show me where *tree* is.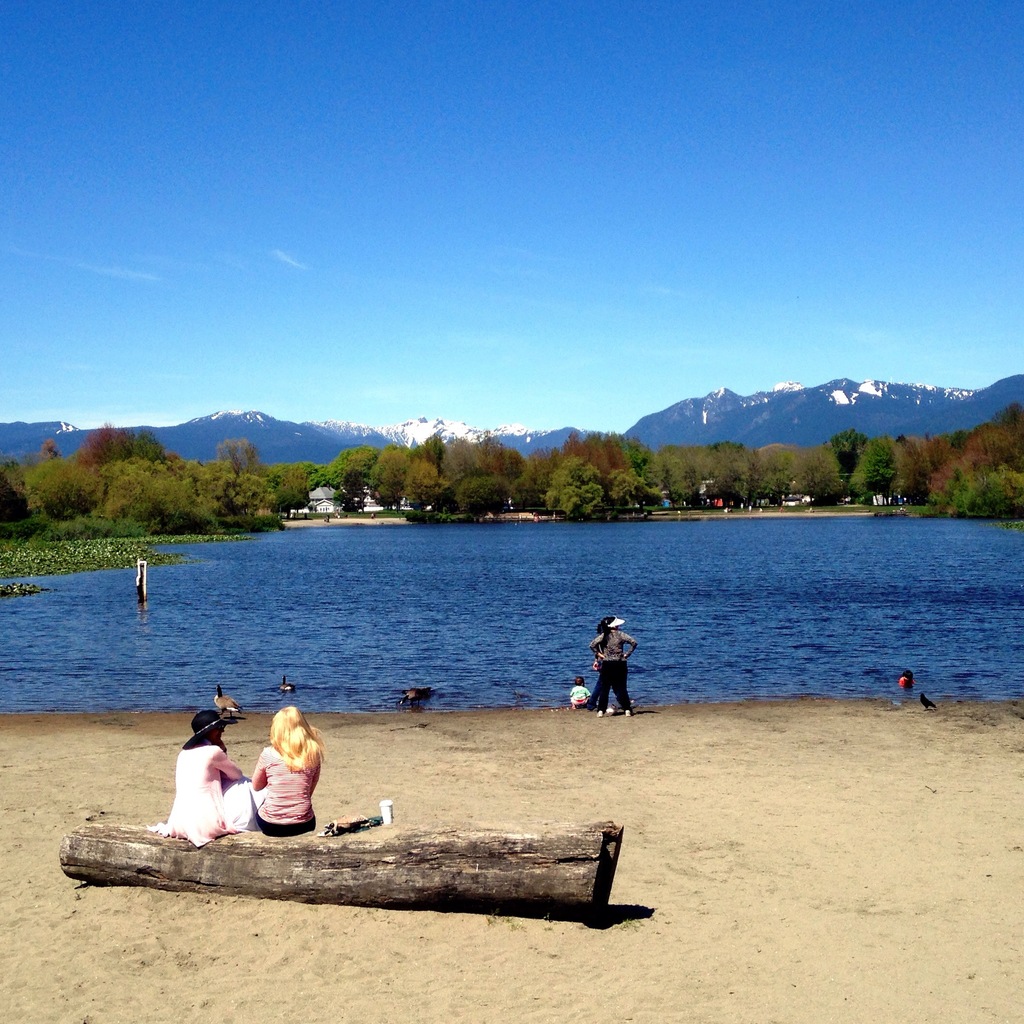
*tree* is at bbox=[528, 442, 563, 497].
